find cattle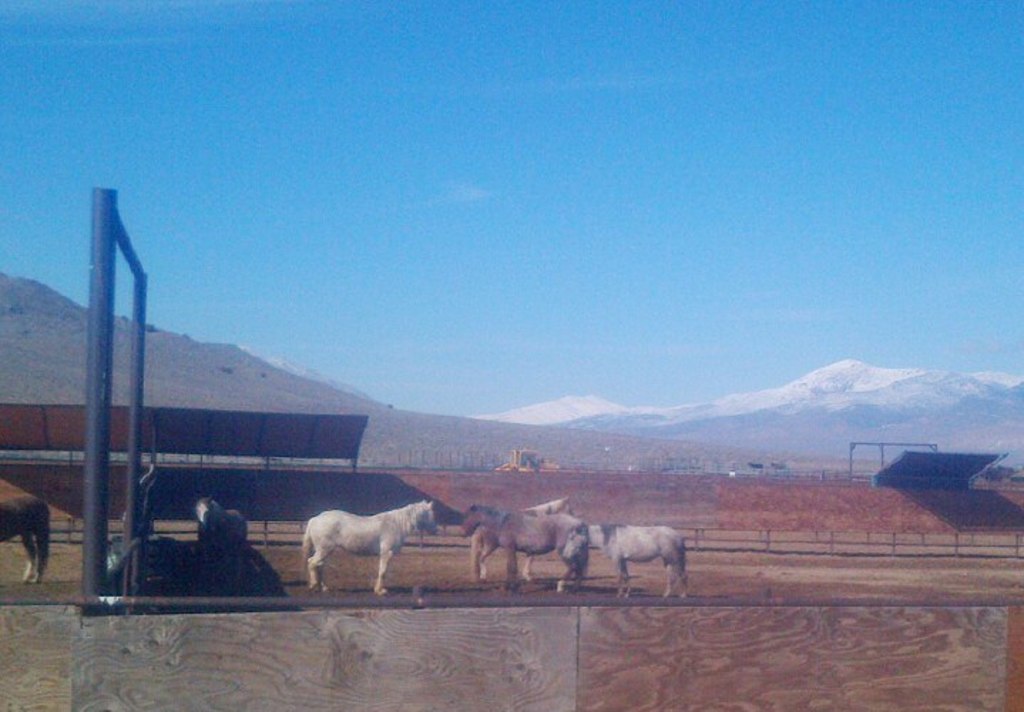
crop(582, 523, 689, 600)
